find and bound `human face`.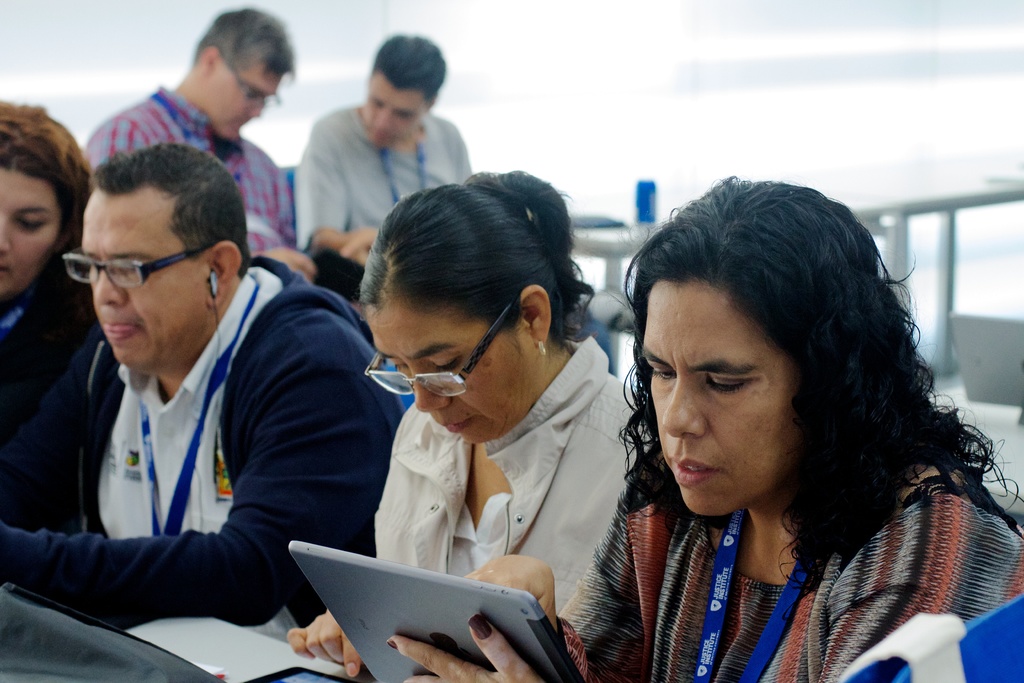
Bound: bbox=(212, 73, 278, 138).
